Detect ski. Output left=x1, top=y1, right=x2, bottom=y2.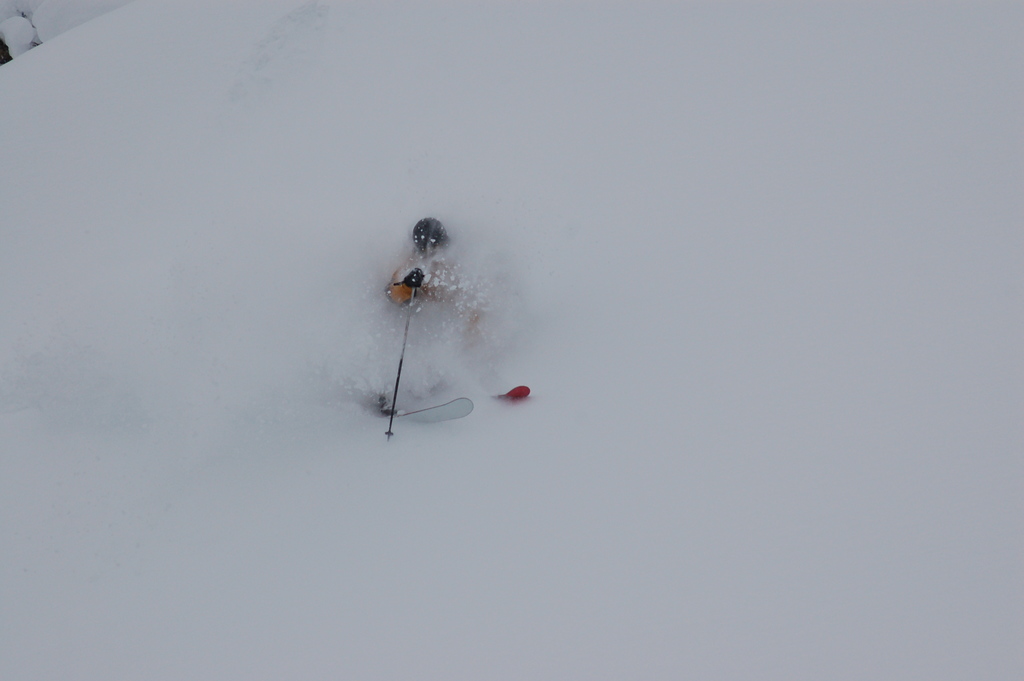
left=389, top=392, right=475, bottom=428.
